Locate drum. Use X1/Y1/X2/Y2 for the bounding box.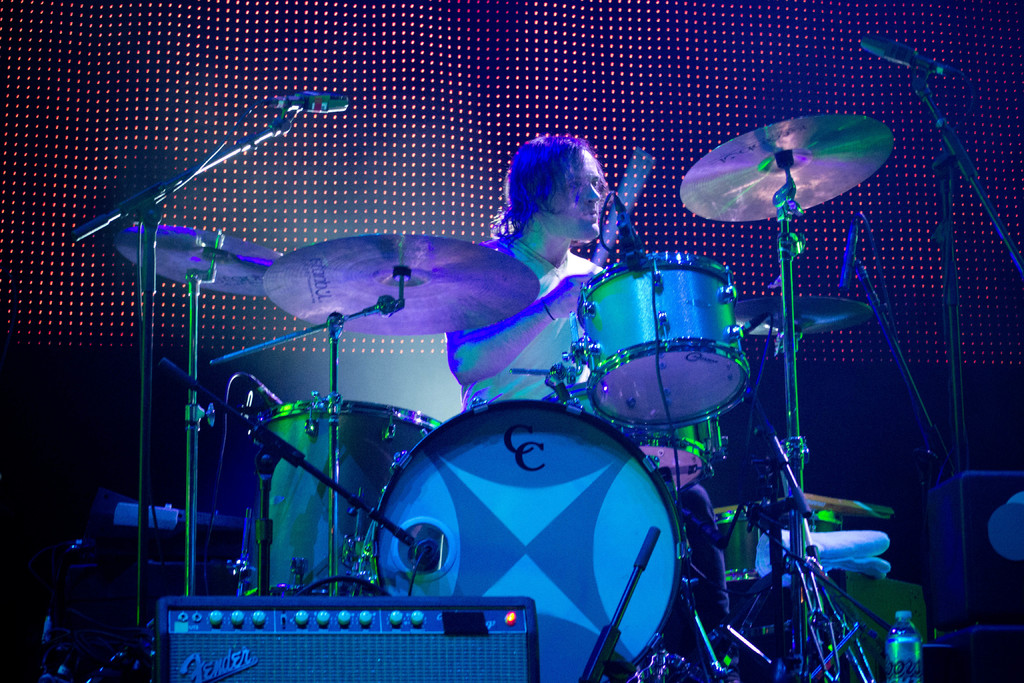
685/504/762/587.
